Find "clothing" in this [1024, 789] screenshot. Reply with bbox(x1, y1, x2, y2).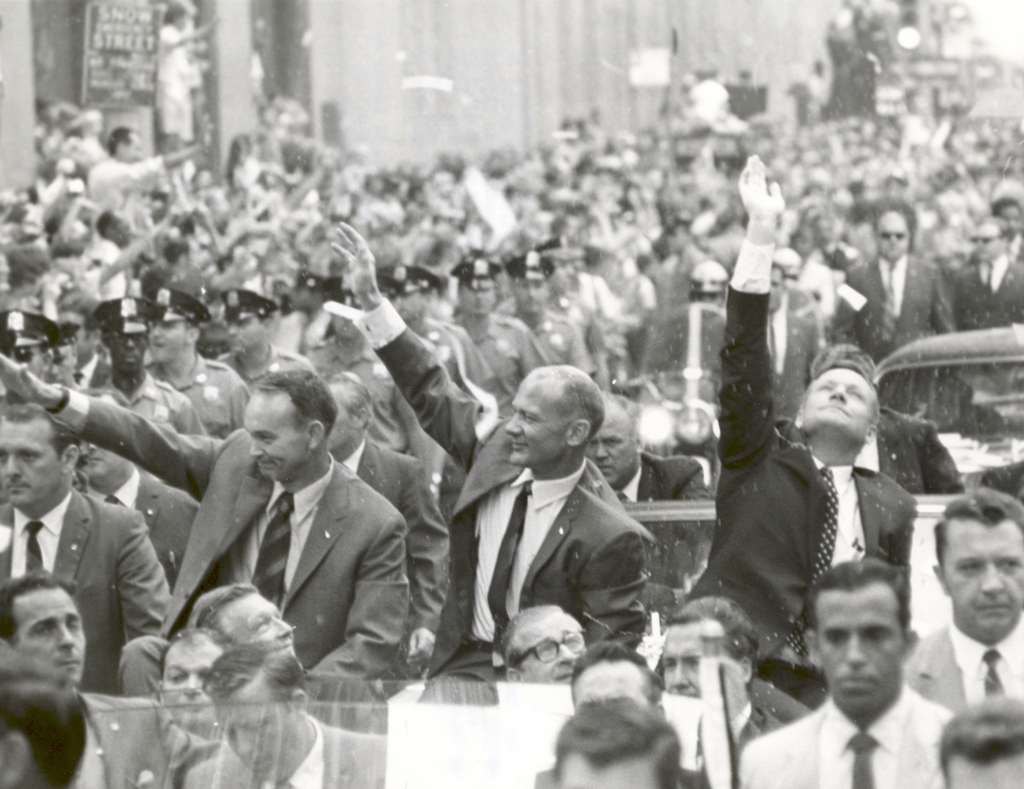
bbox(179, 715, 388, 788).
